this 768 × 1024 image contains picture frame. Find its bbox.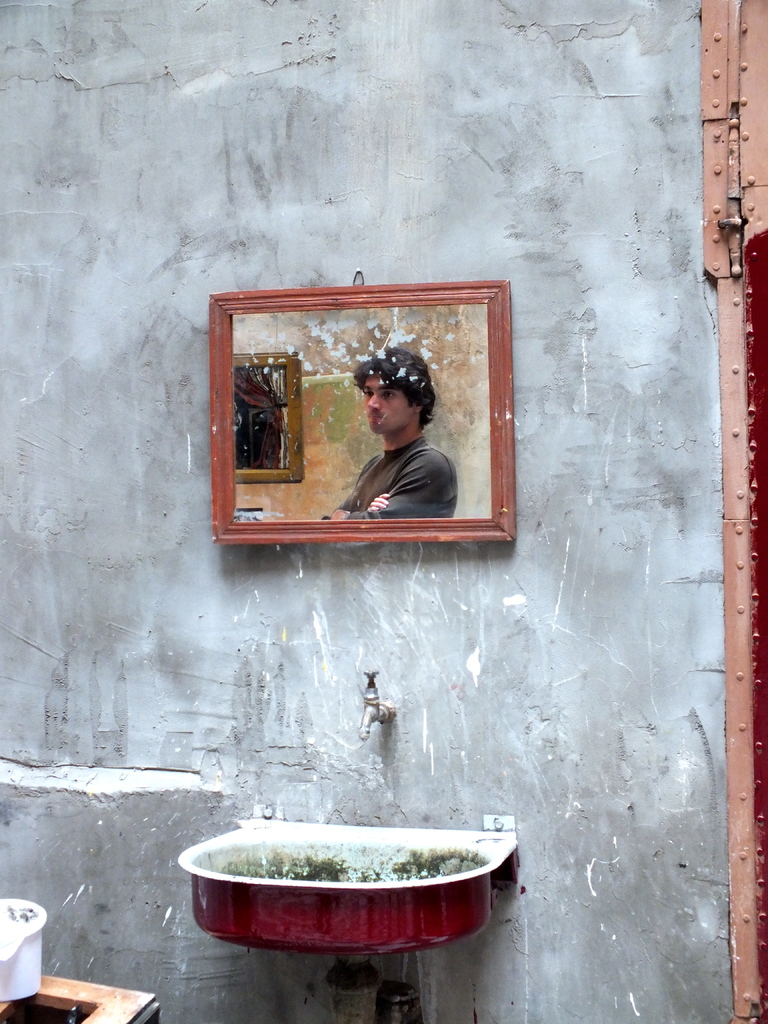
202/262/536/596.
